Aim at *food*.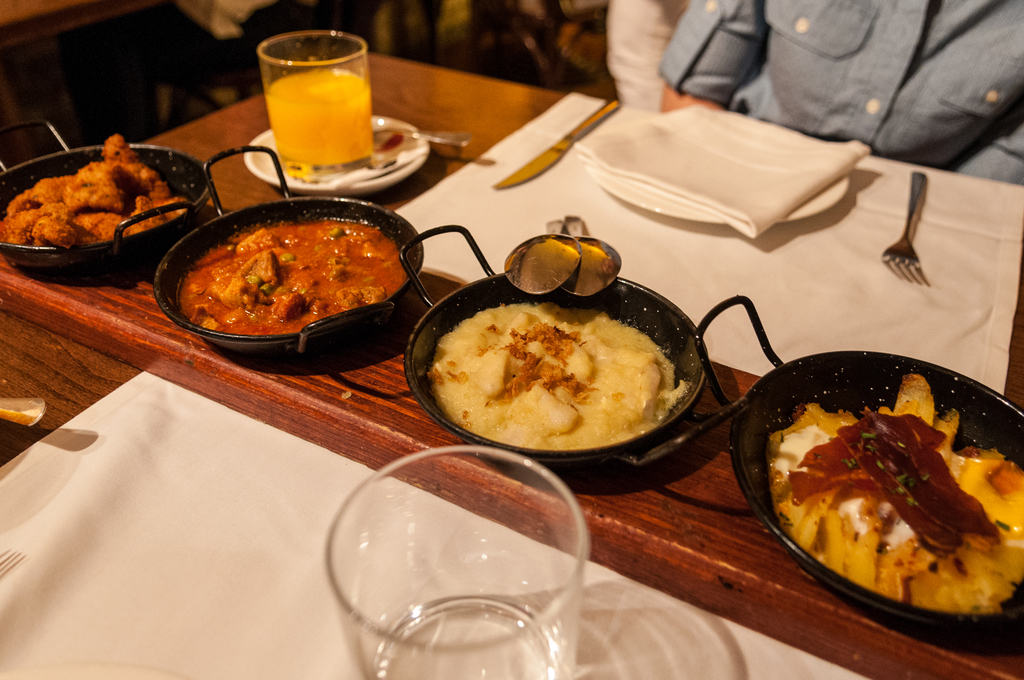
Aimed at 758/370/1023/620.
